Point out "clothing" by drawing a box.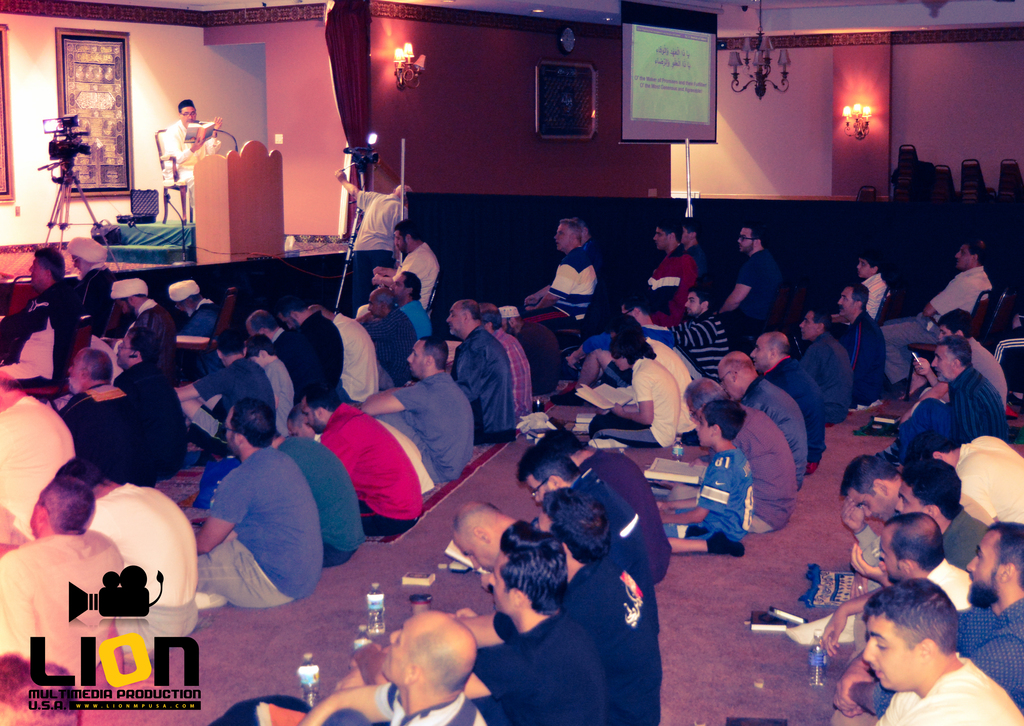
box(95, 475, 204, 641).
